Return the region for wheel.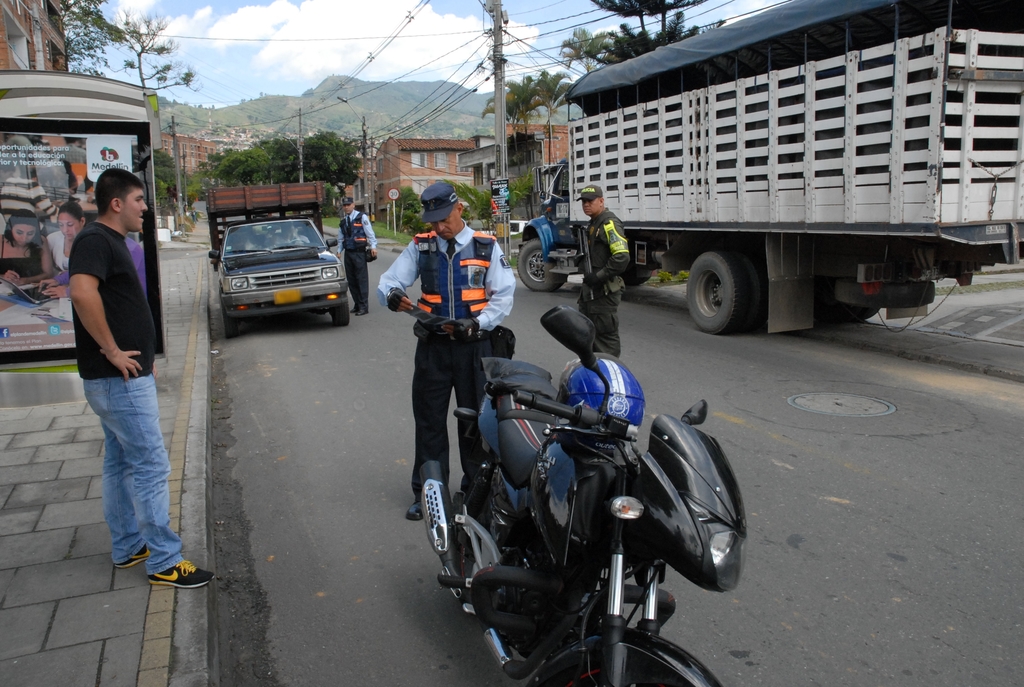
[x1=621, y1=272, x2=650, y2=287].
